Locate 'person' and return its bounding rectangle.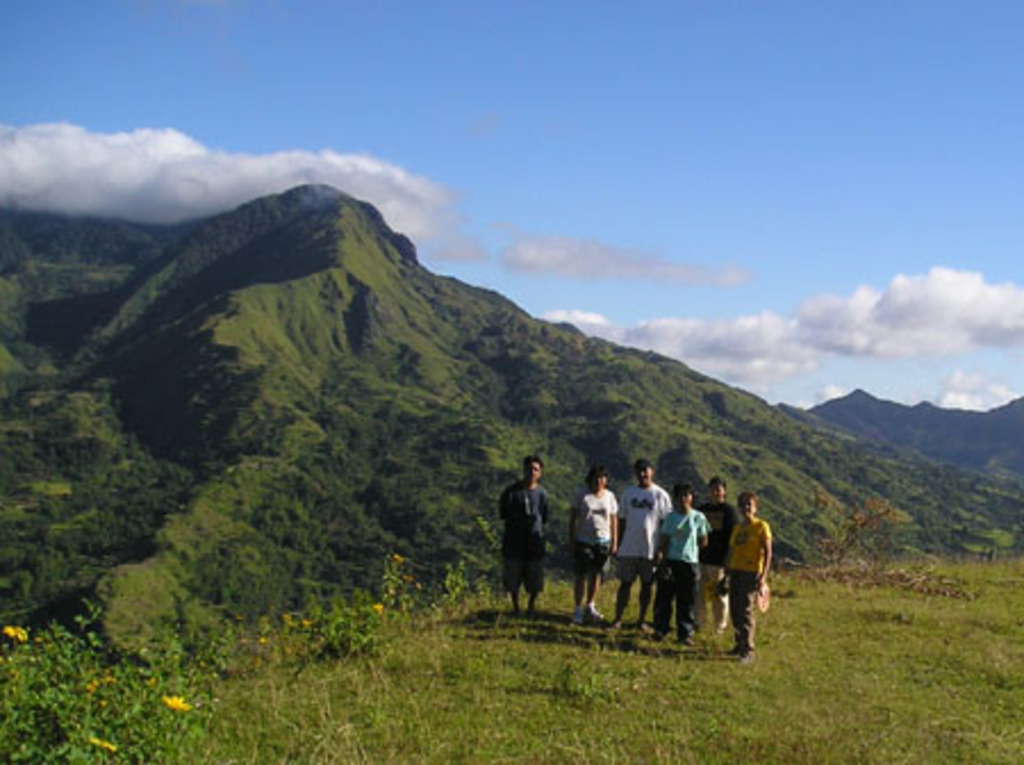
bbox=(655, 492, 715, 644).
